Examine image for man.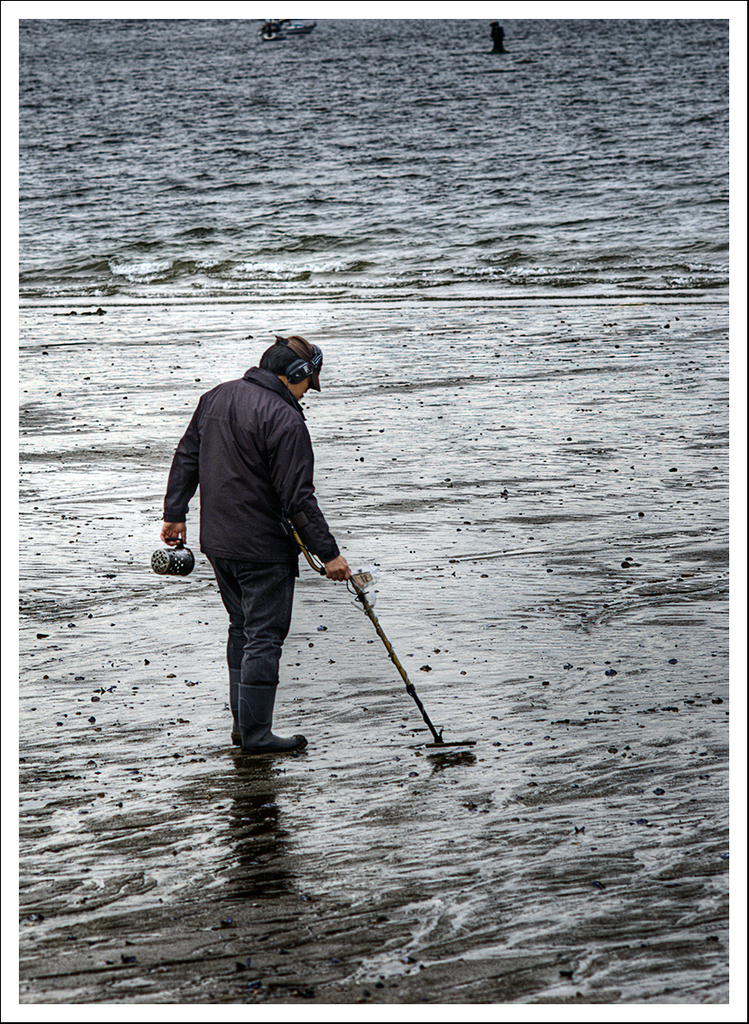
Examination result: [left=168, top=326, right=382, bottom=804].
